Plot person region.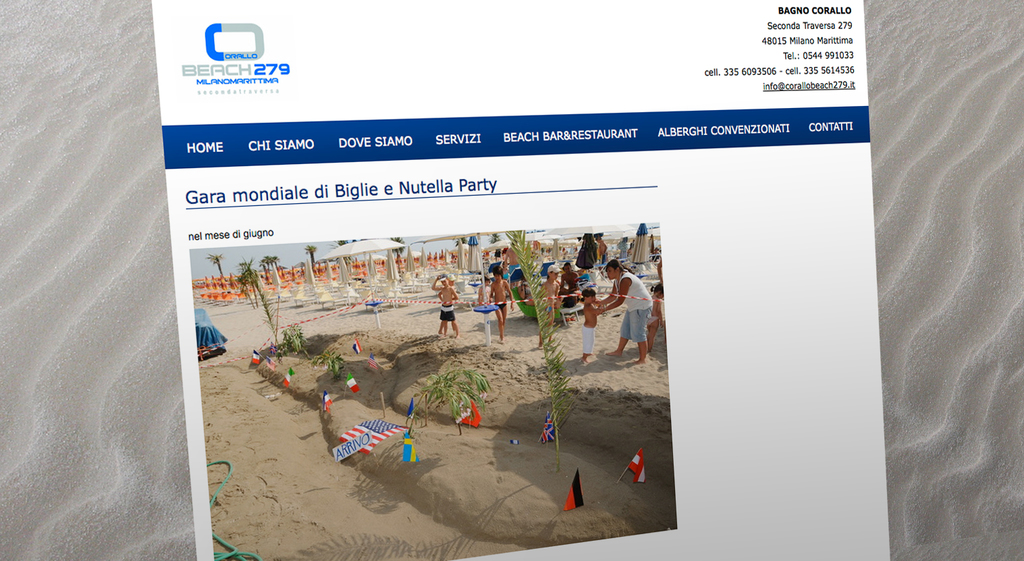
Plotted at <region>479, 275, 493, 301</region>.
